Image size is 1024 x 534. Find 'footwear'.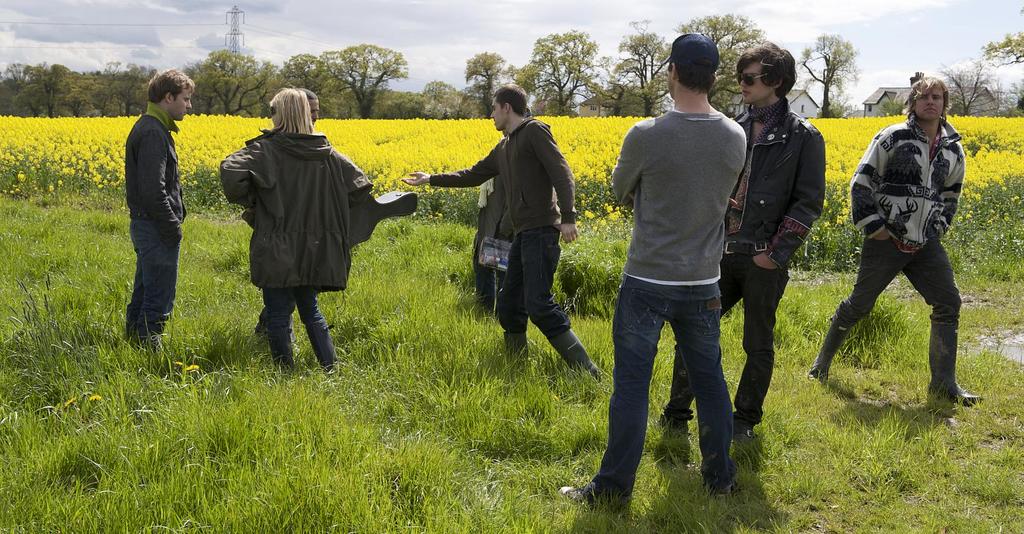
504, 330, 526, 366.
